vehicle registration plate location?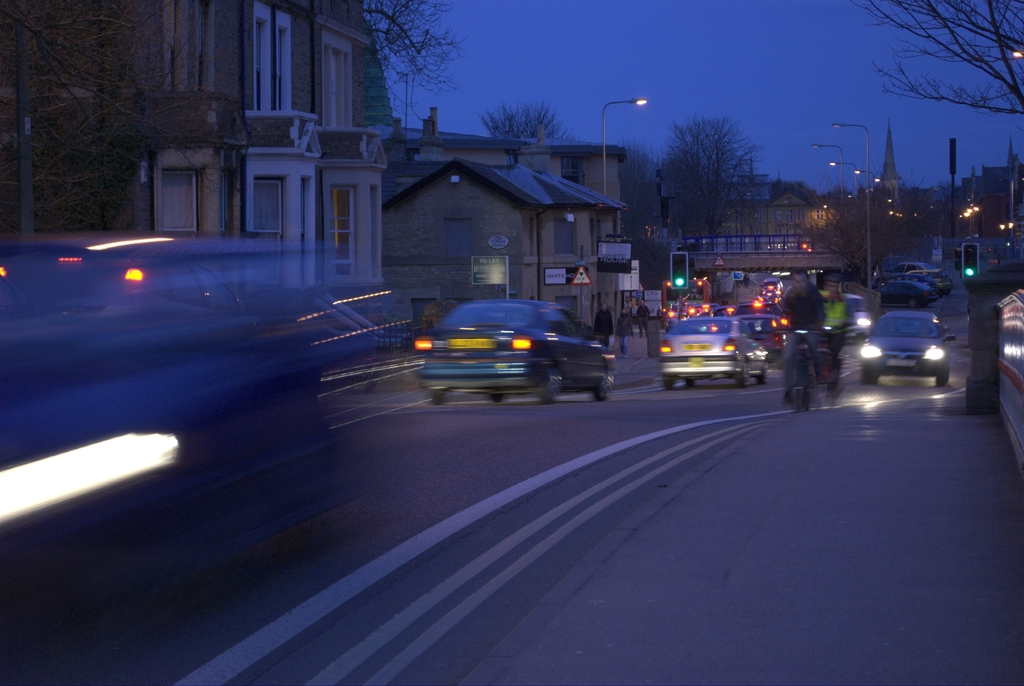
bbox=[684, 342, 710, 351]
